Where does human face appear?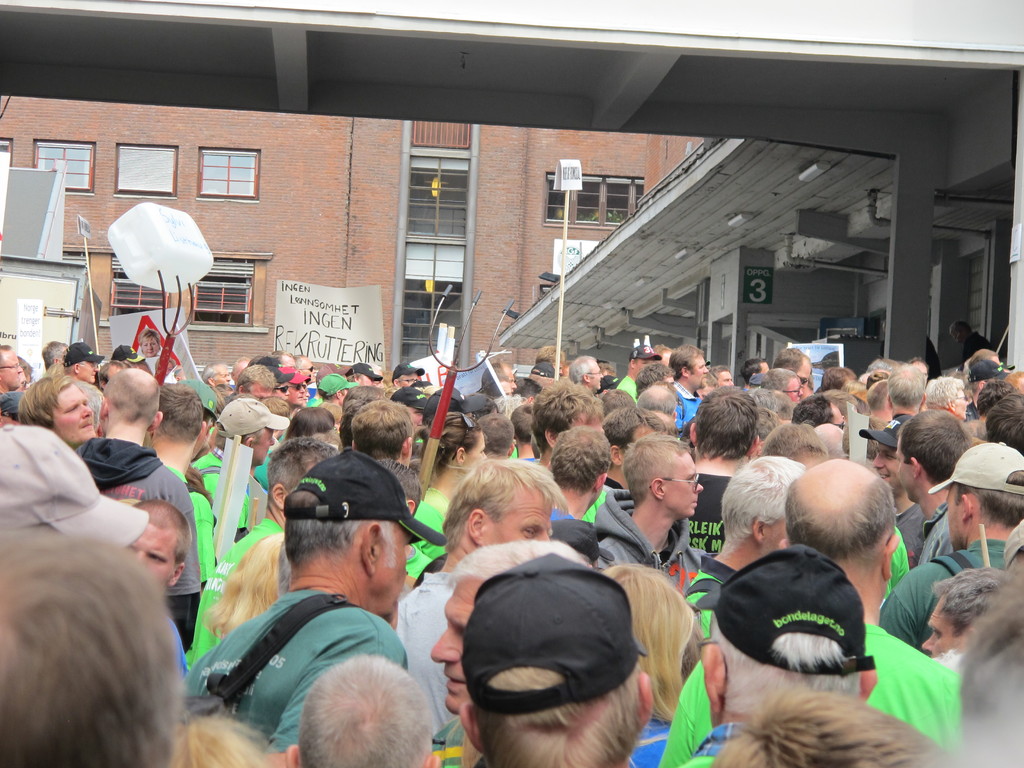
Appears at [287,380,306,407].
